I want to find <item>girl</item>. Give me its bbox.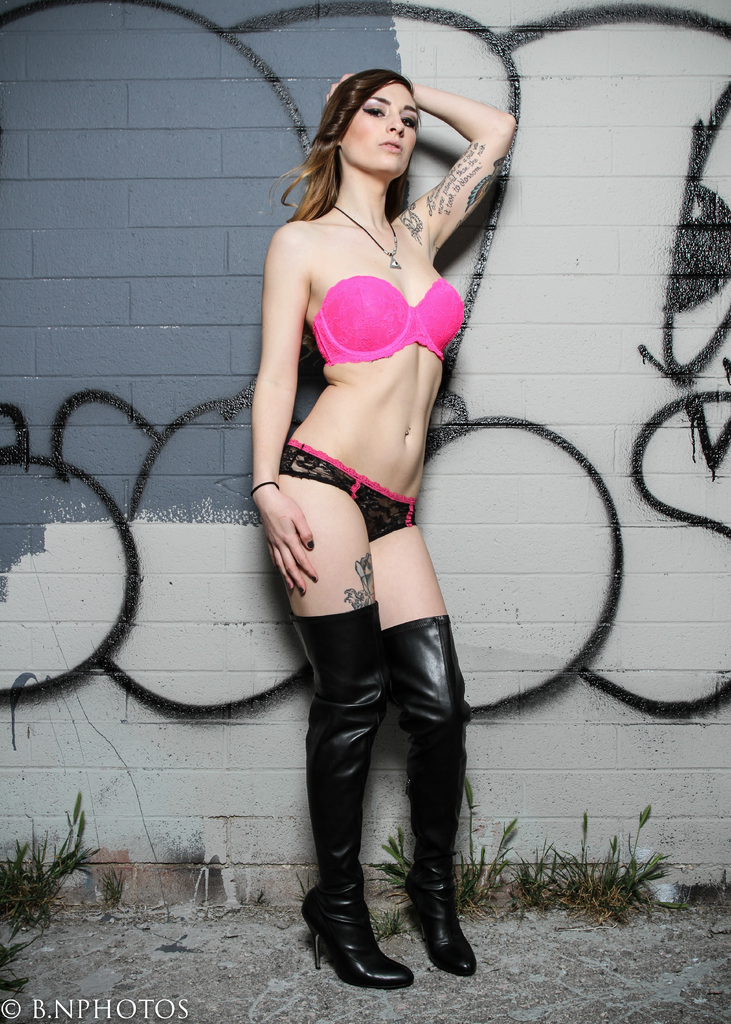
<bbox>253, 65, 516, 984</bbox>.
